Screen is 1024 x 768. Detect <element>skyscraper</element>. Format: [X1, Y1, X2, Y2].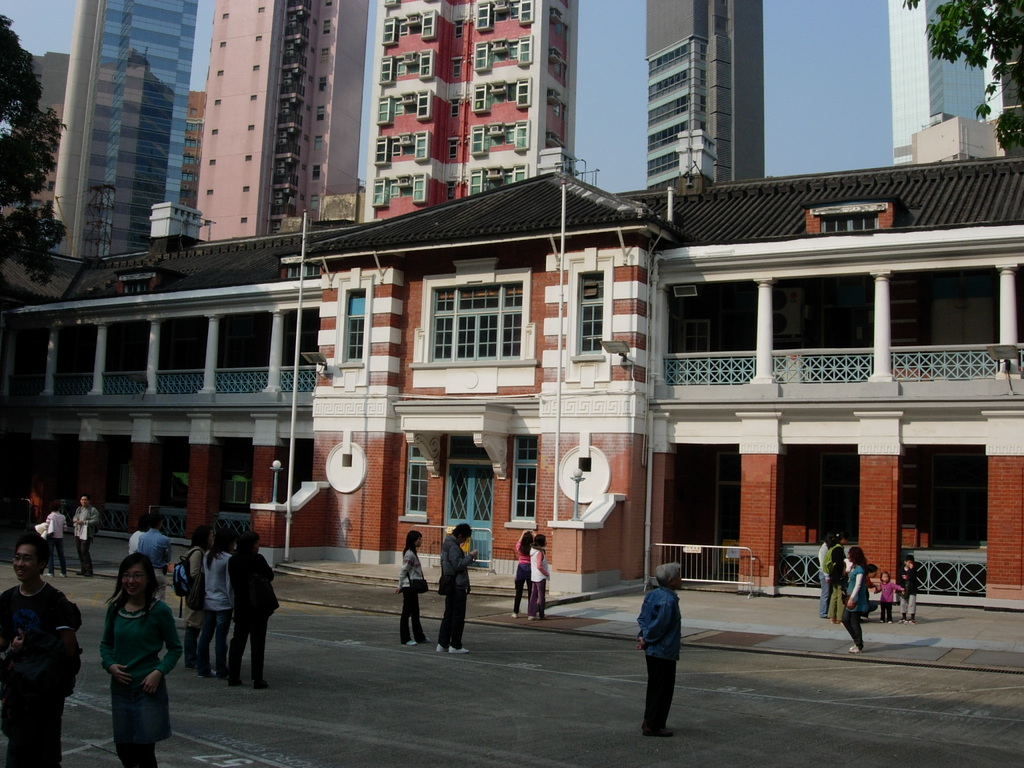
[879, 0, 958, 170].
